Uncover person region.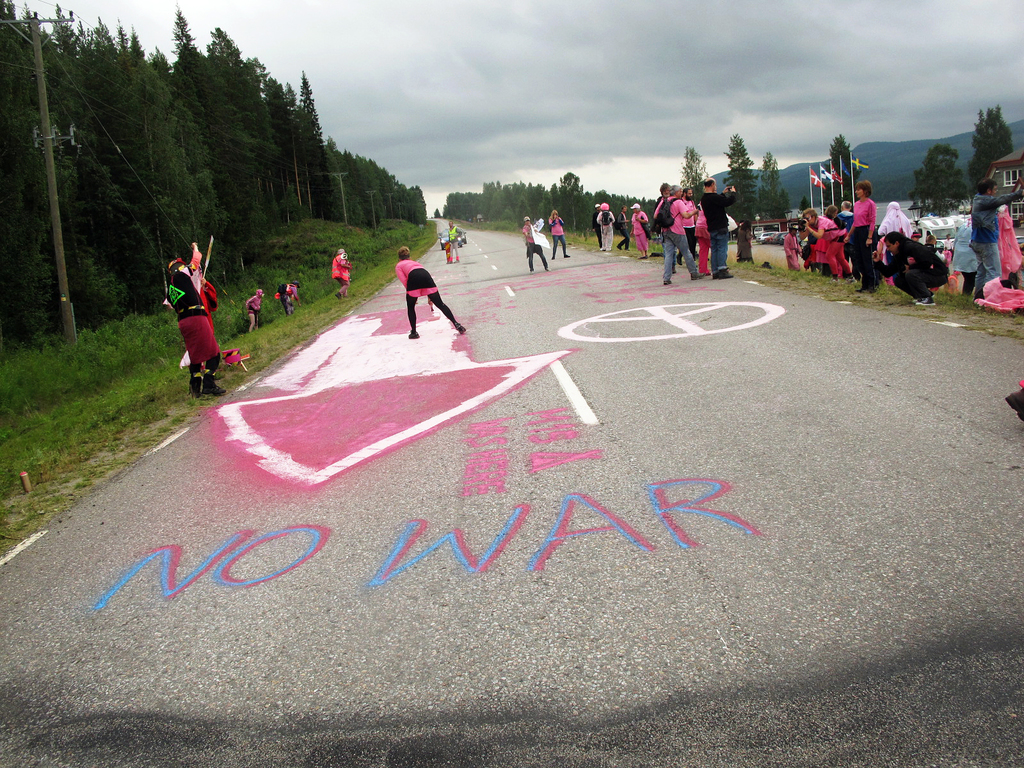
Uncovered: box(518, 208, 552, 271).
